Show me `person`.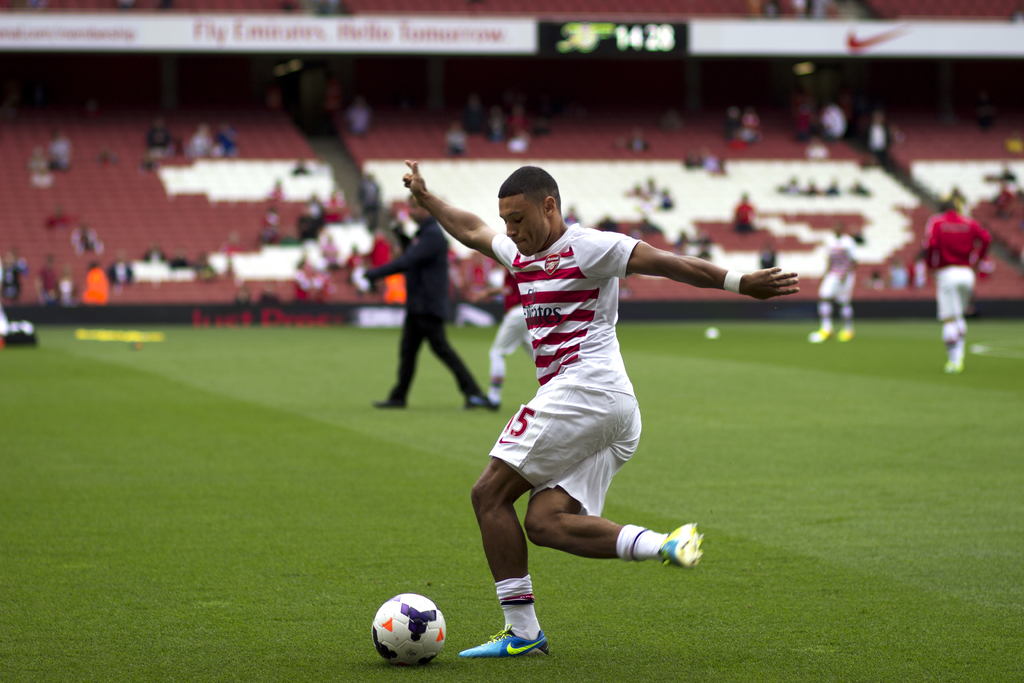
`person` is here: locate(913, 197, 991, 371).
